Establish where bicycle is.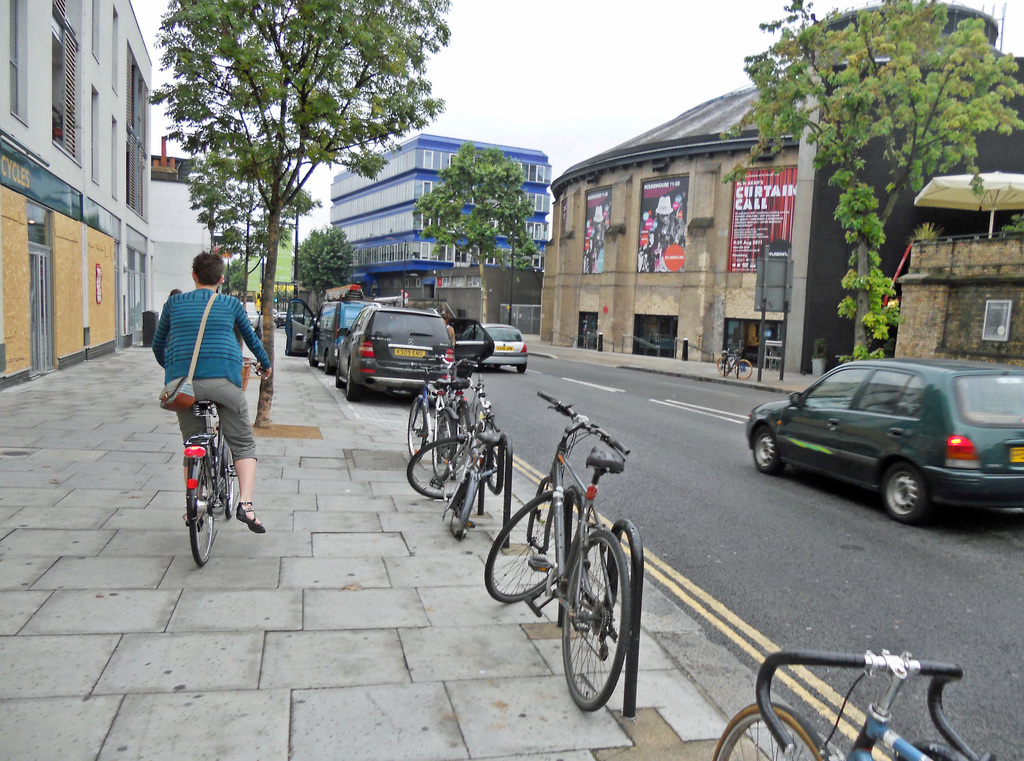
Established at x1=164 y1=375 x2=259 y2=564.
